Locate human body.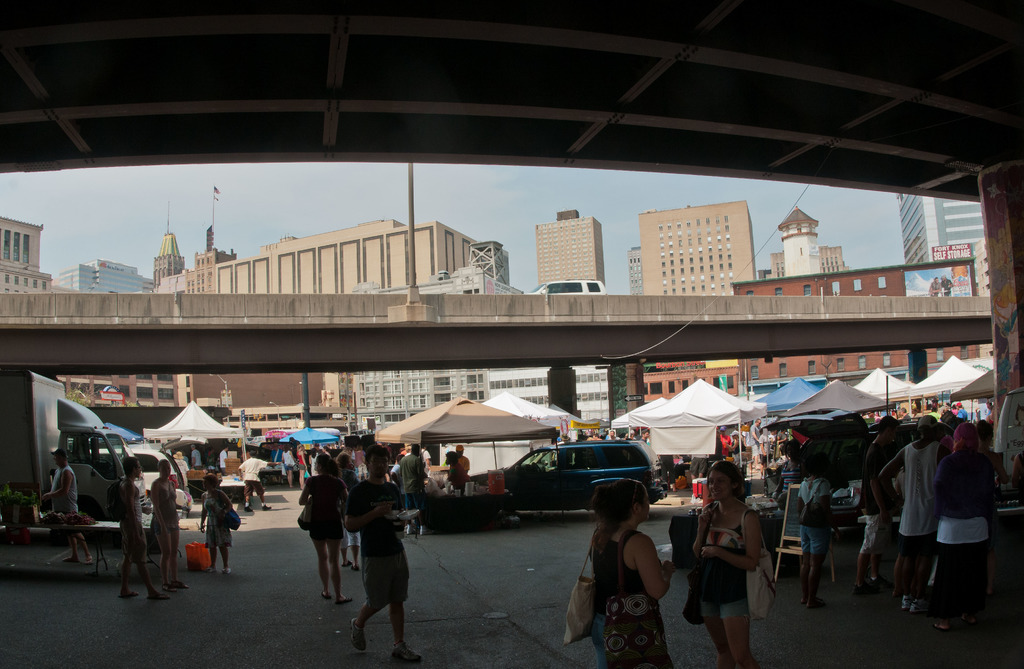
Bounding box: <box>440,456,470,495</box>.
